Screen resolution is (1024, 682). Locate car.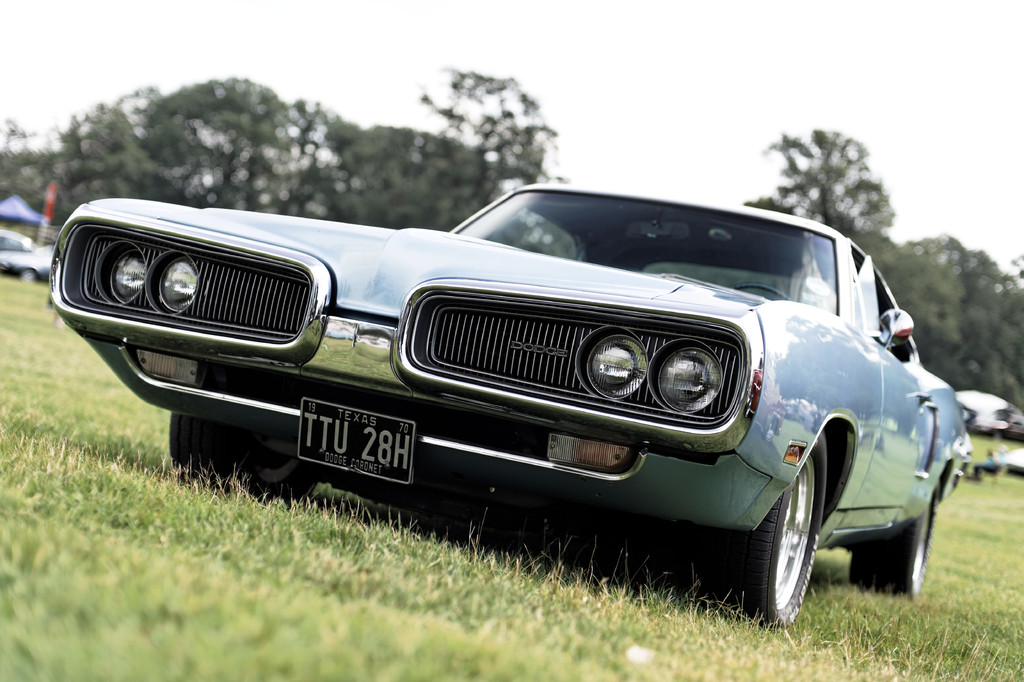
{"left": 1002, "top": 450, "right": 1023, "bottom": 475}.
